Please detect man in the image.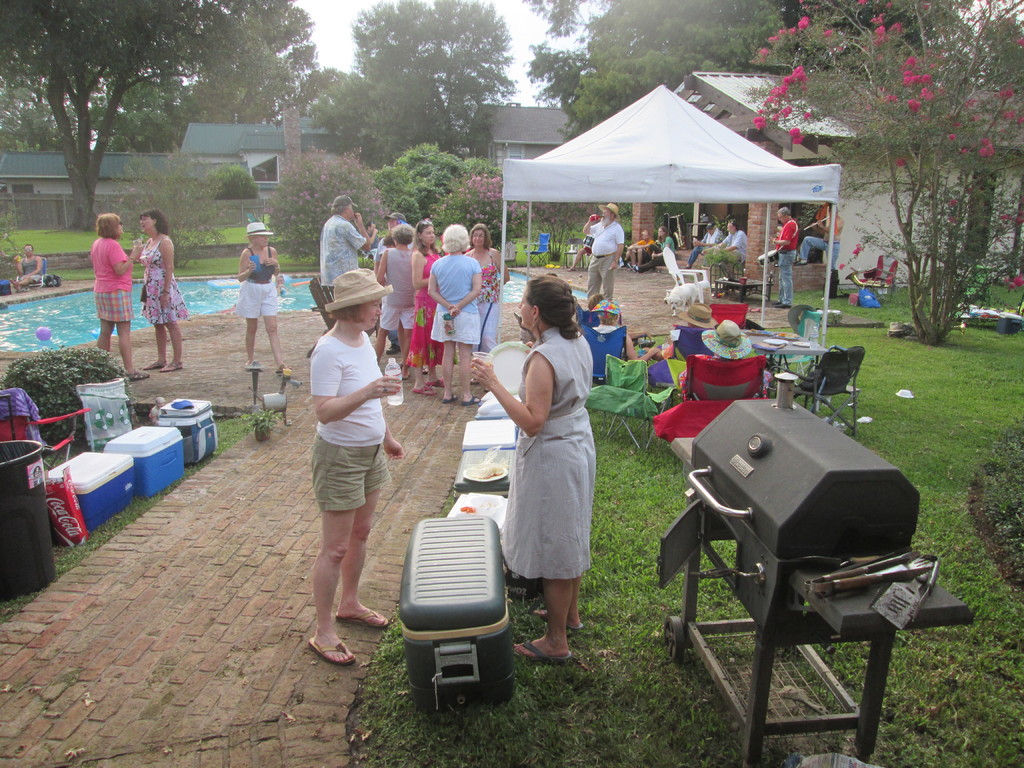
x1=800, y1=205, x2=845, y2=272.
